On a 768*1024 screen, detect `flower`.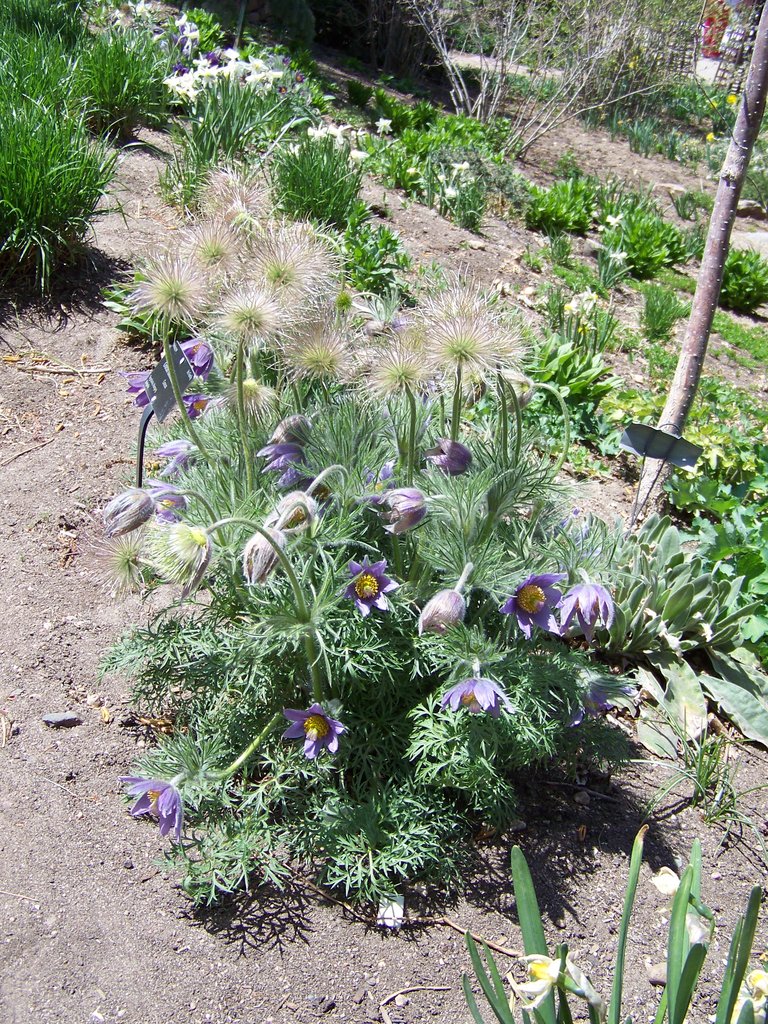
box(726, 968, 767, 1023).
